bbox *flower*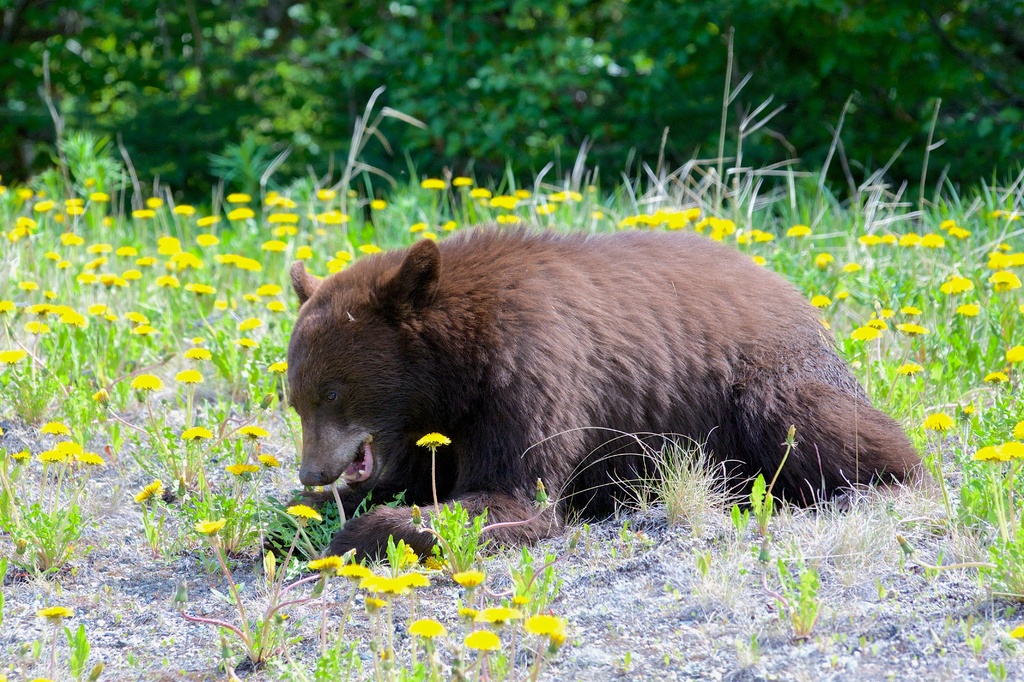
region(370, 202, 388, 210)
